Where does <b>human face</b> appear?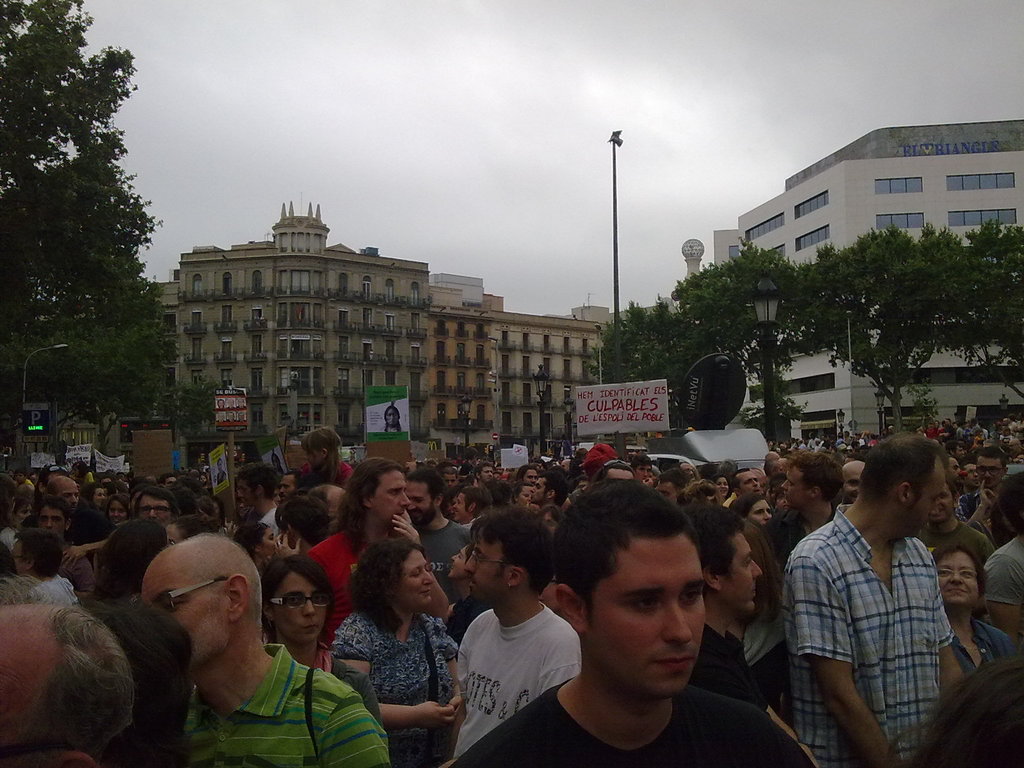
Appears at [x1=448, y1=545, x2=465, y2=581].
